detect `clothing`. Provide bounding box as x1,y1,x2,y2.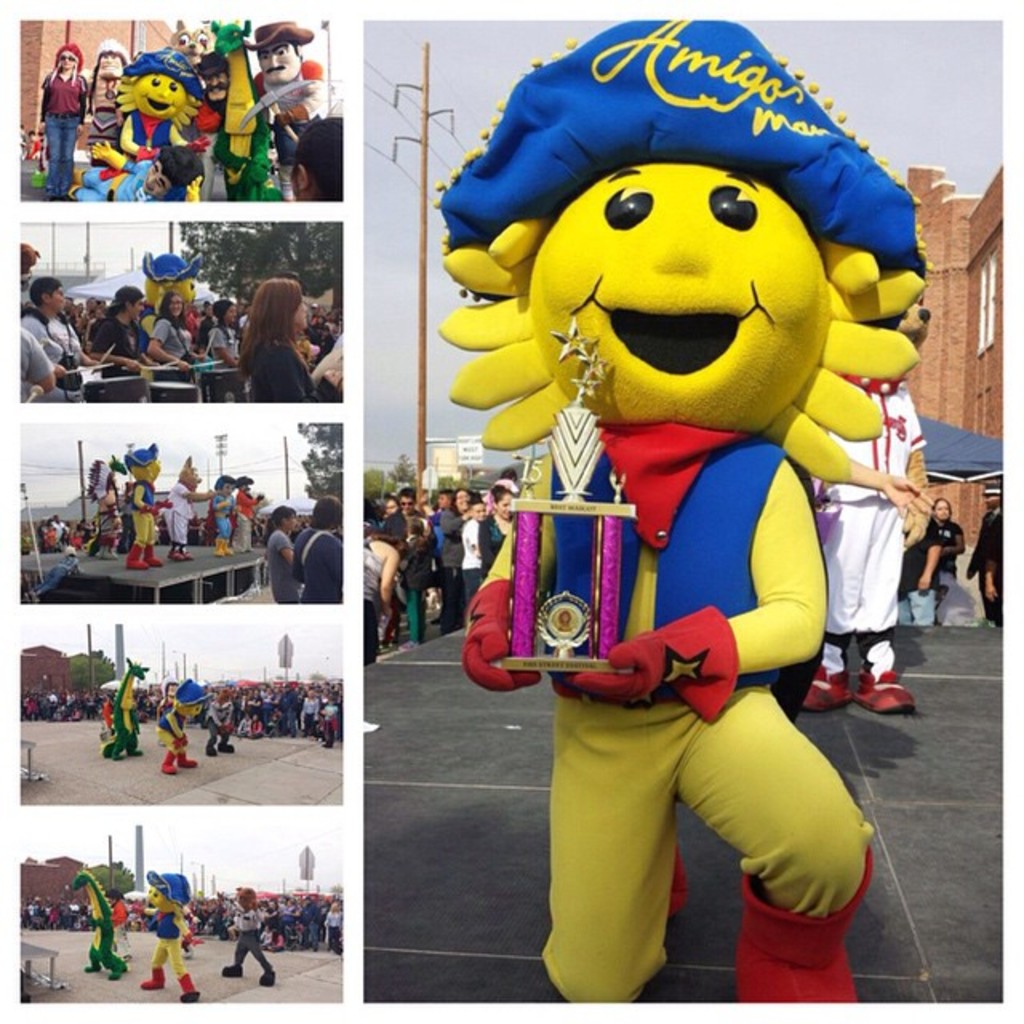
269,531,294,606.
